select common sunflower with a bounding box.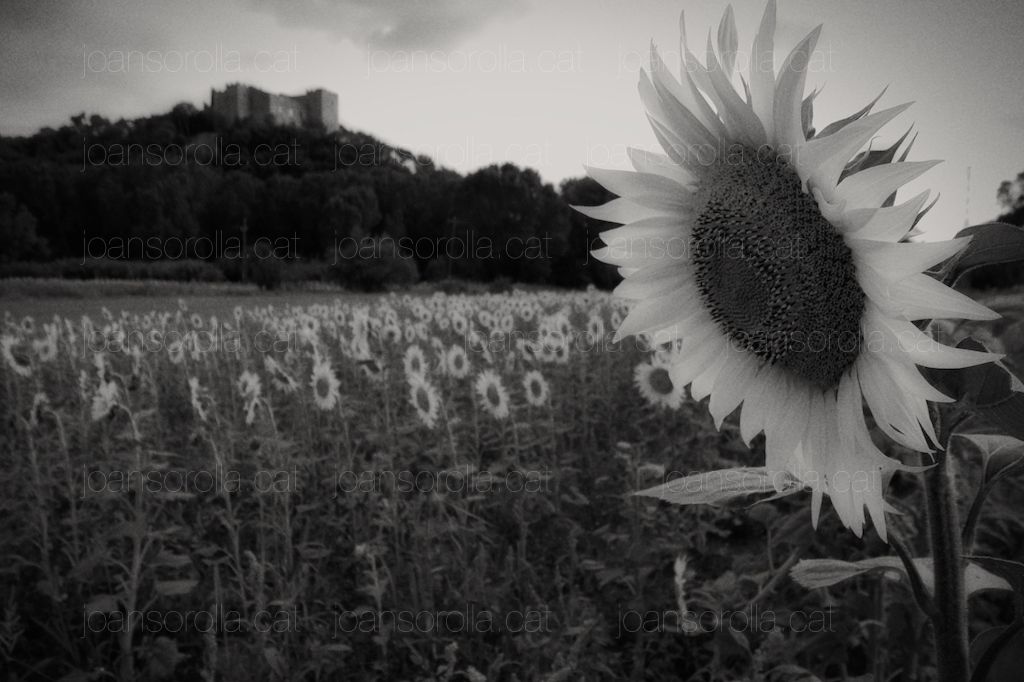
479, 313, 498, 326.
